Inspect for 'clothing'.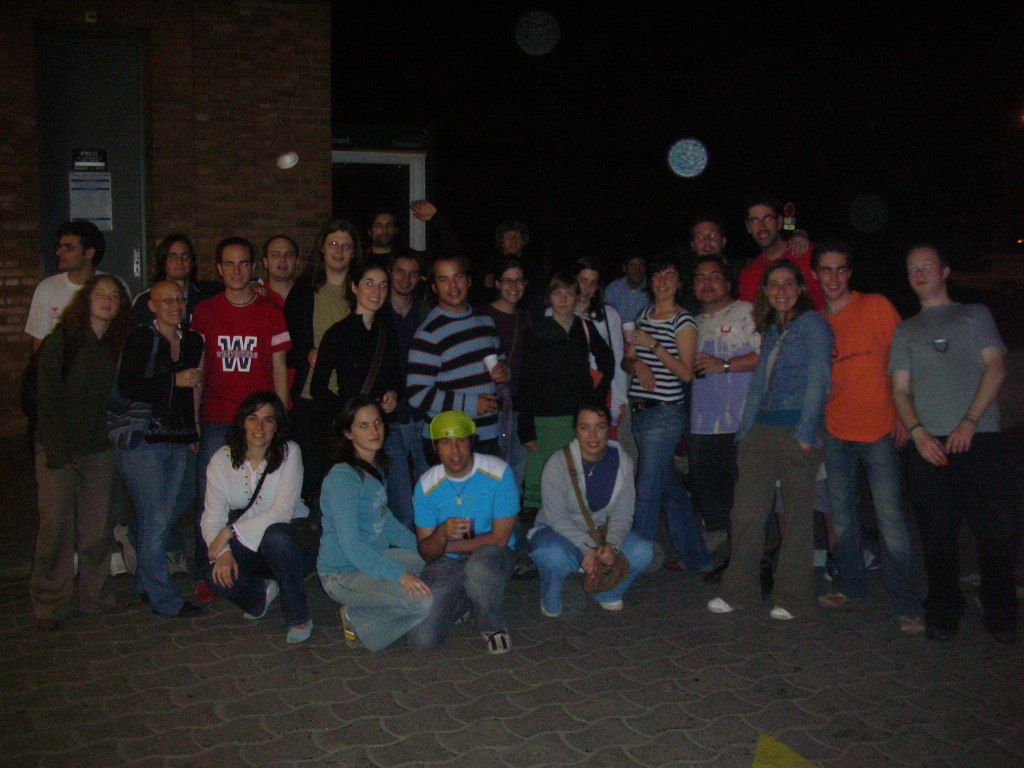
Inspection: [284, 270, 353, 431].
